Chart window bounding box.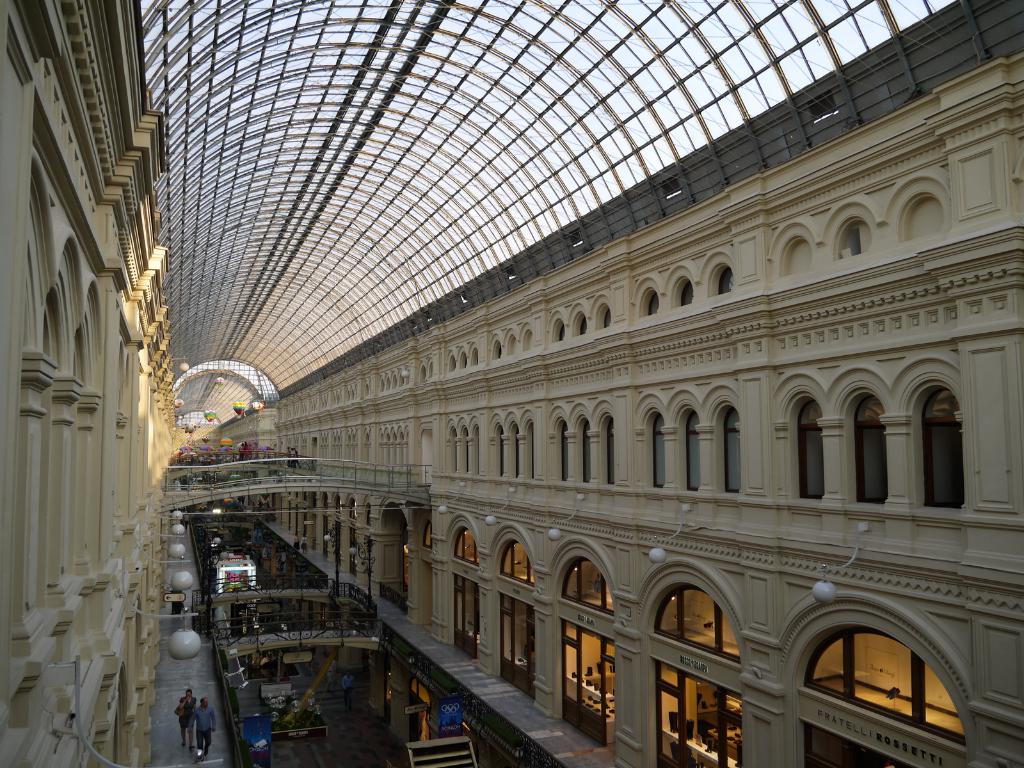
Charted: left=481, top=538, right=545, bottom=725.
